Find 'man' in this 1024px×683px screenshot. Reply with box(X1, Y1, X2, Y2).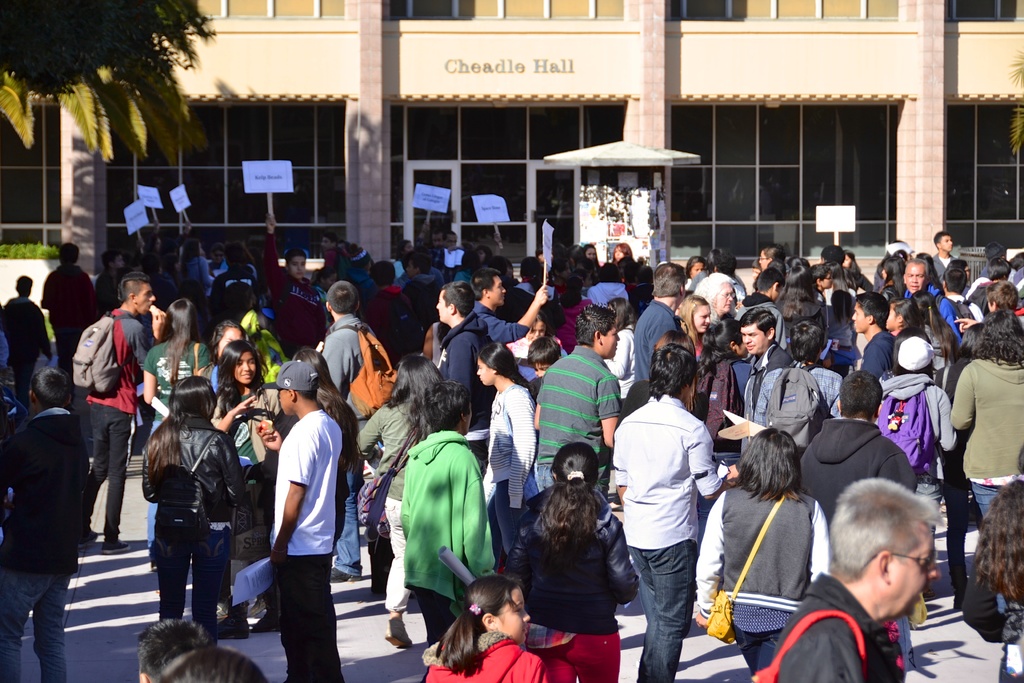
box(697, 252, 743, 317).
